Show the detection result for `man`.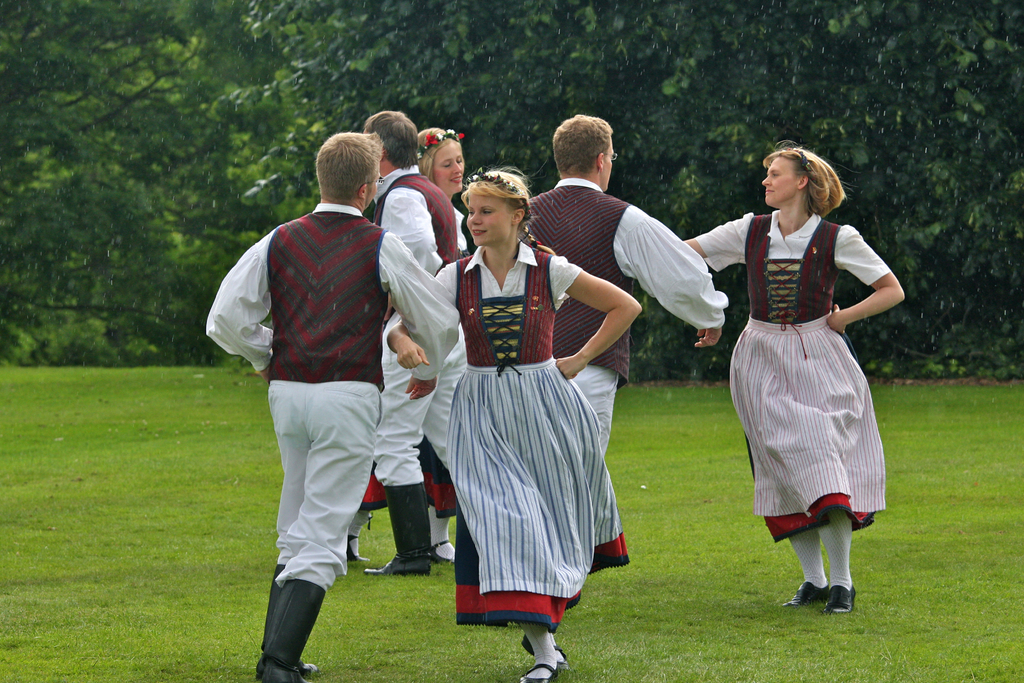
bbox=[223, 129, 425, 646].
